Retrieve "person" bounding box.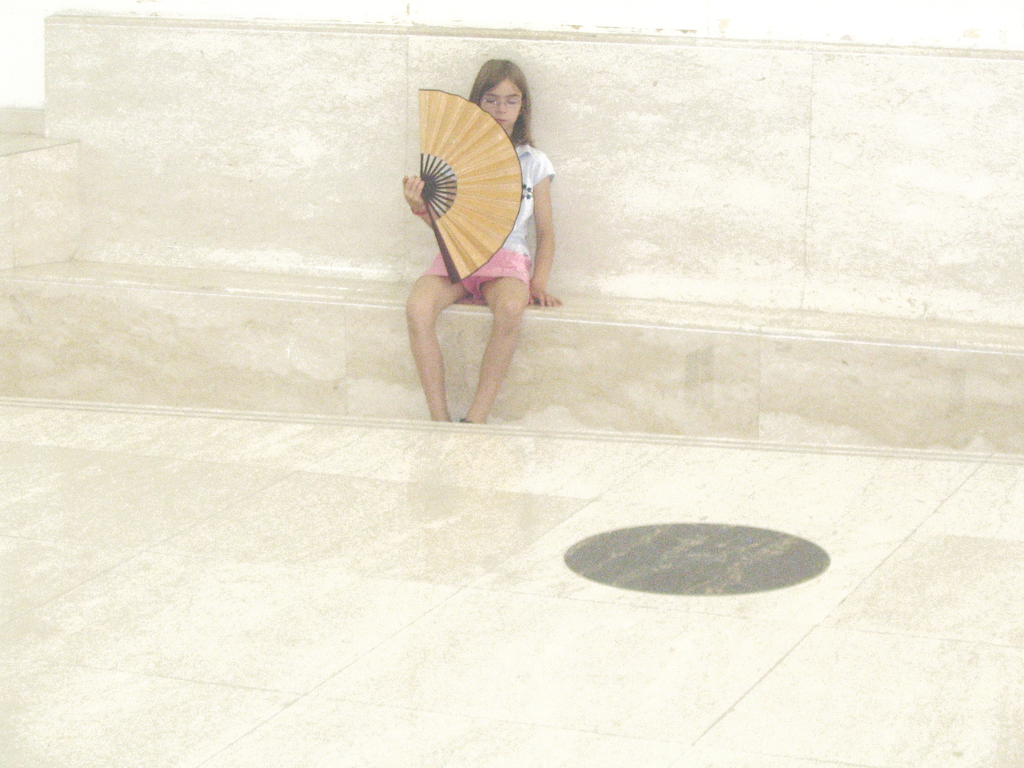
Bounding box: {"left": 406, "top": 56, "right": 563, "bottom": 425}.
